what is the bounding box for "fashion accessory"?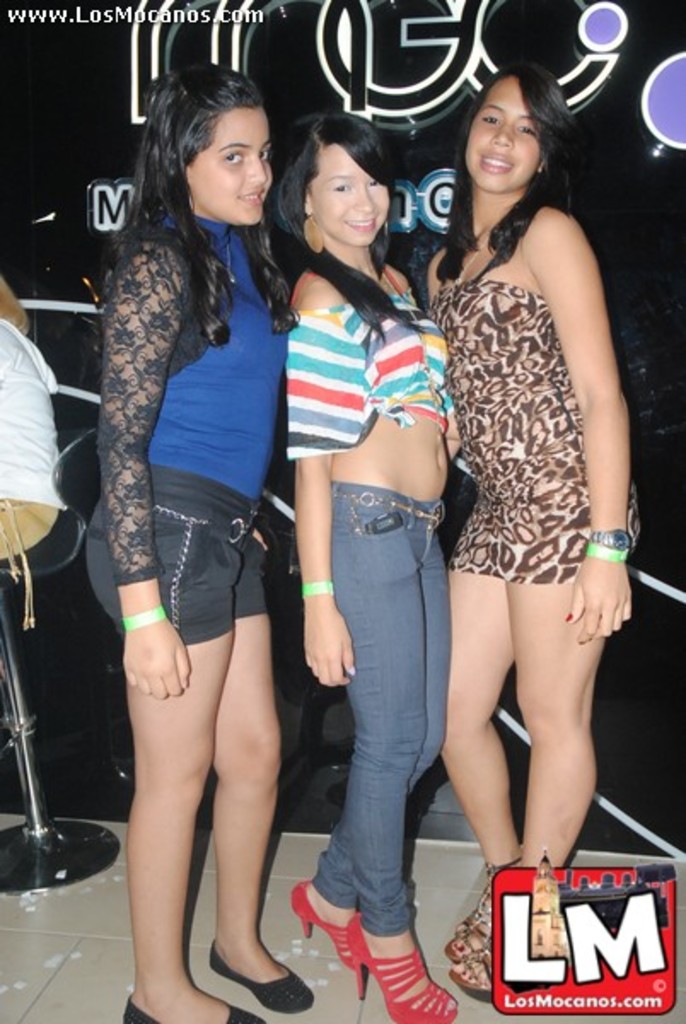
detection(285, 879, 357, 969).
